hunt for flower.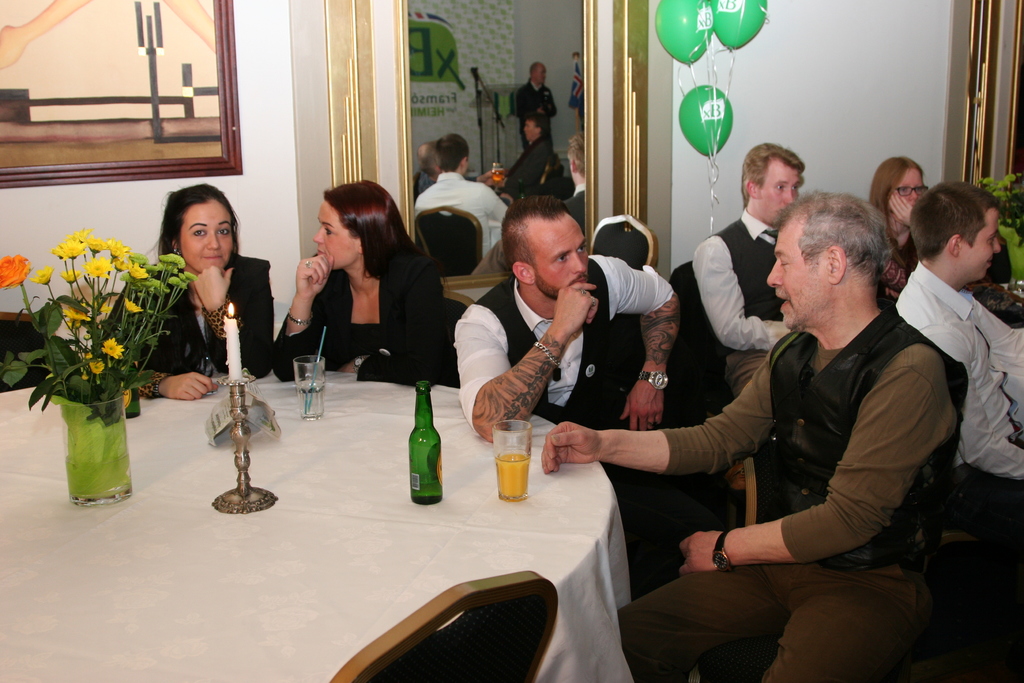
Hunted down at select_region(105, 236, 122, 257).
